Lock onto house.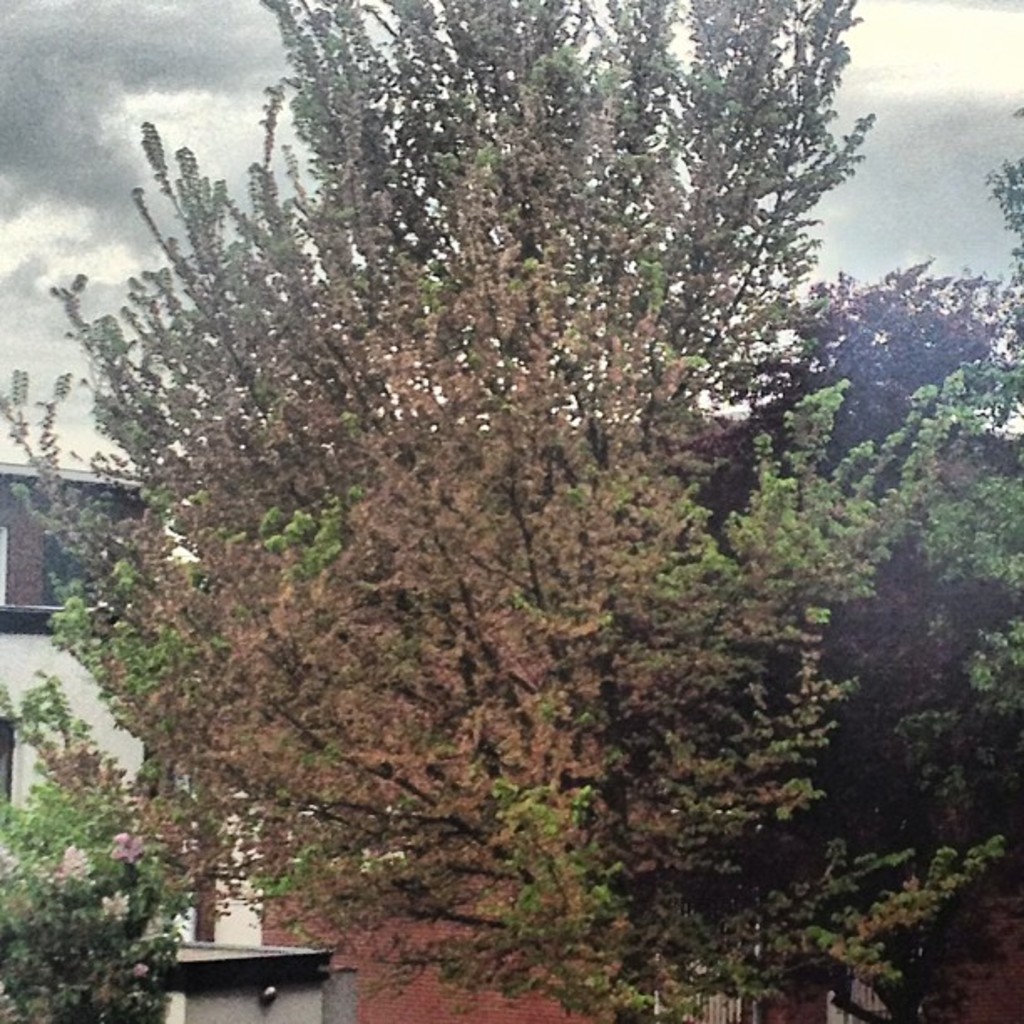
Locked: 0/460/156/848.
